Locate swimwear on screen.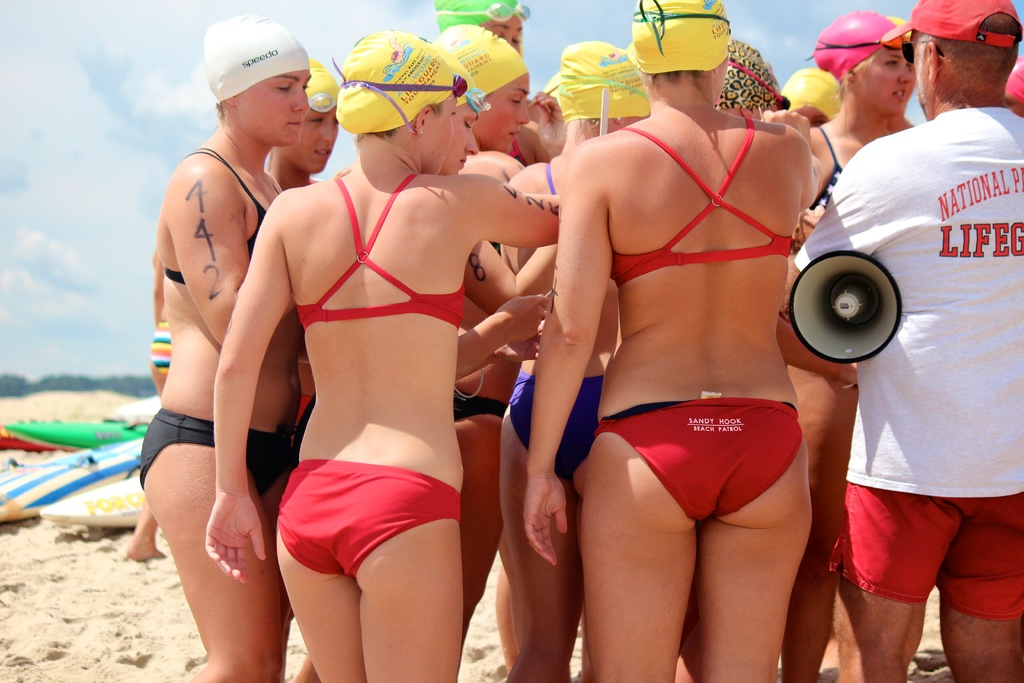
On screen at [x1=140, y1=406, x2=298, y2=497].
